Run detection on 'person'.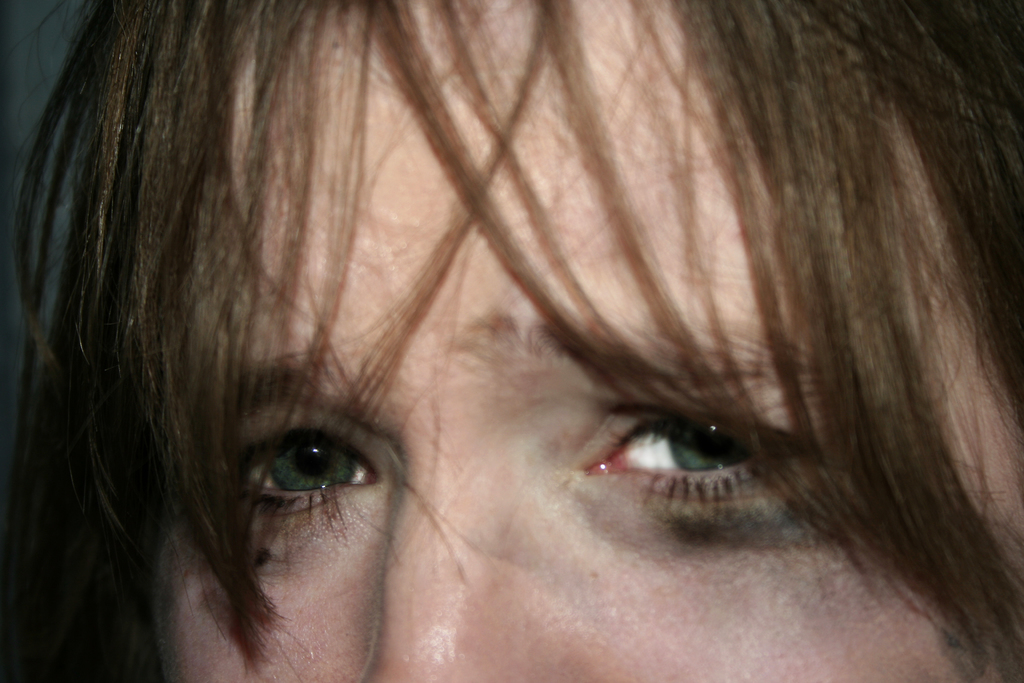
Result: select_region(0, 0, 1023, 682).
